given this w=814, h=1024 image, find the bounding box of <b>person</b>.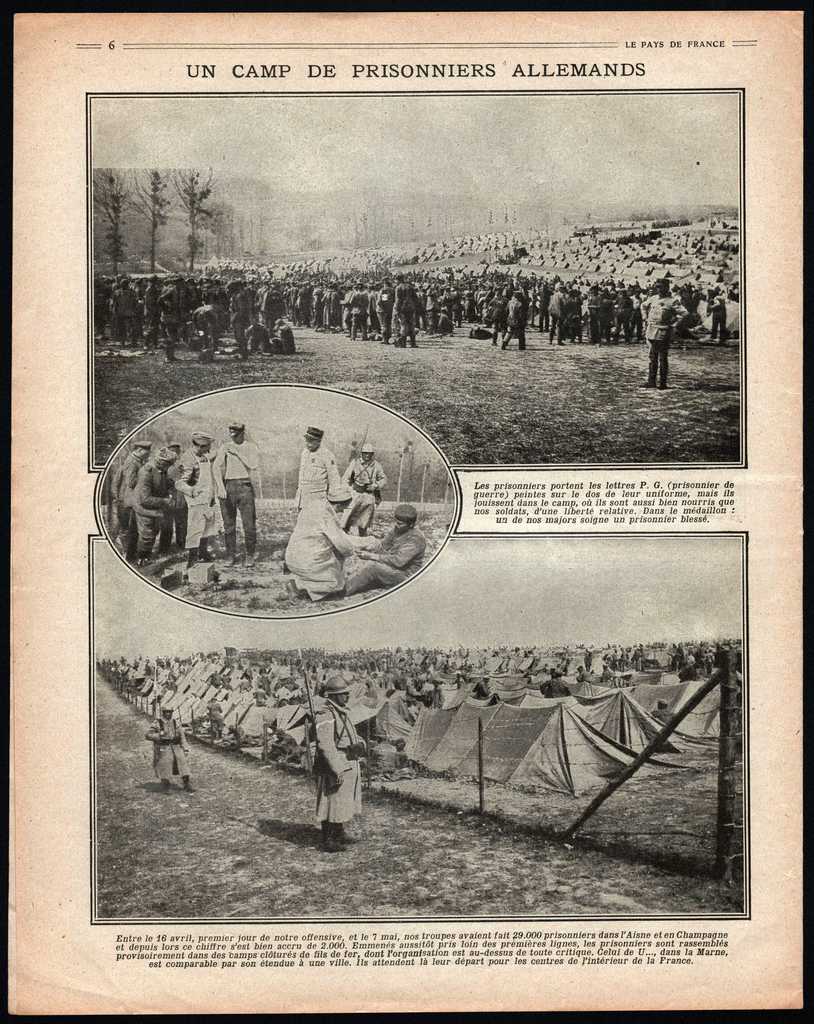
(left=291, top=423, right=347, bottom=512).
